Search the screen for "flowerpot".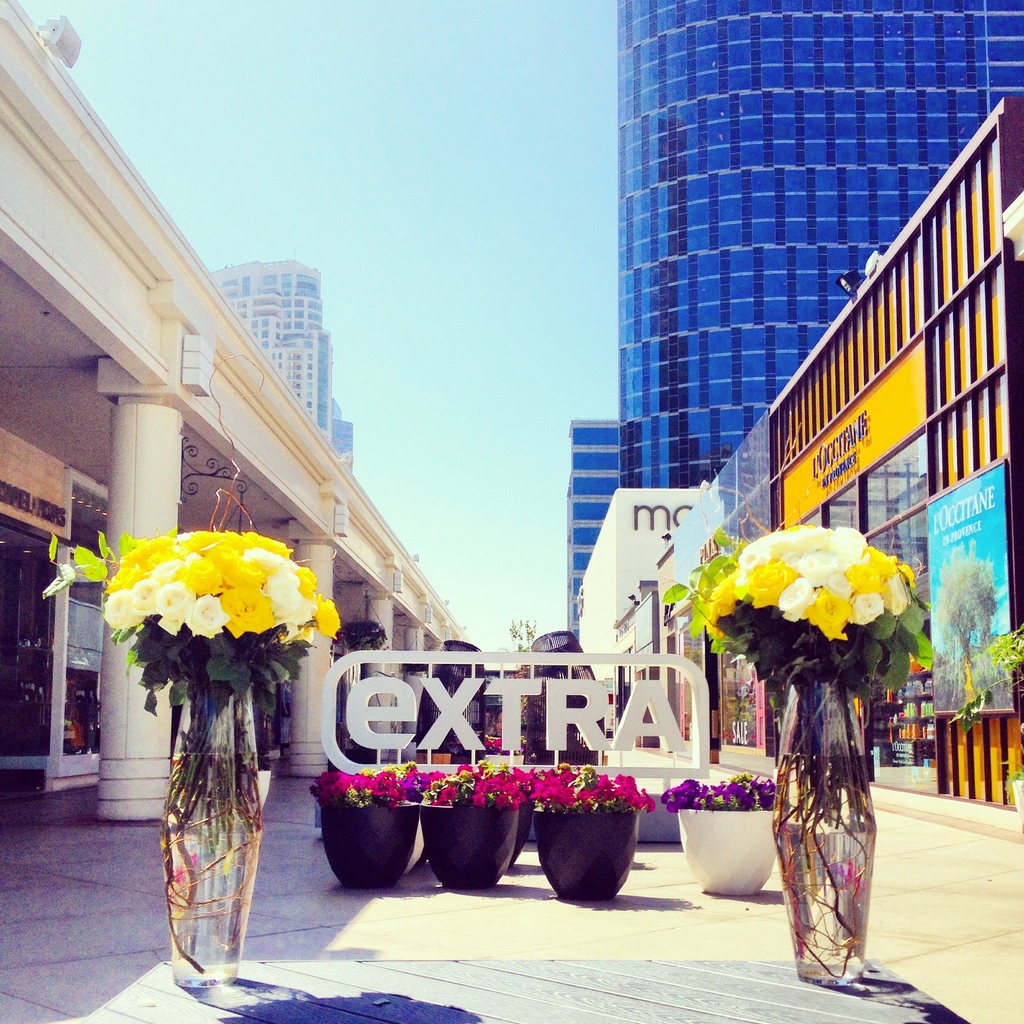
Found at crop(543, 785, 659, 905).
